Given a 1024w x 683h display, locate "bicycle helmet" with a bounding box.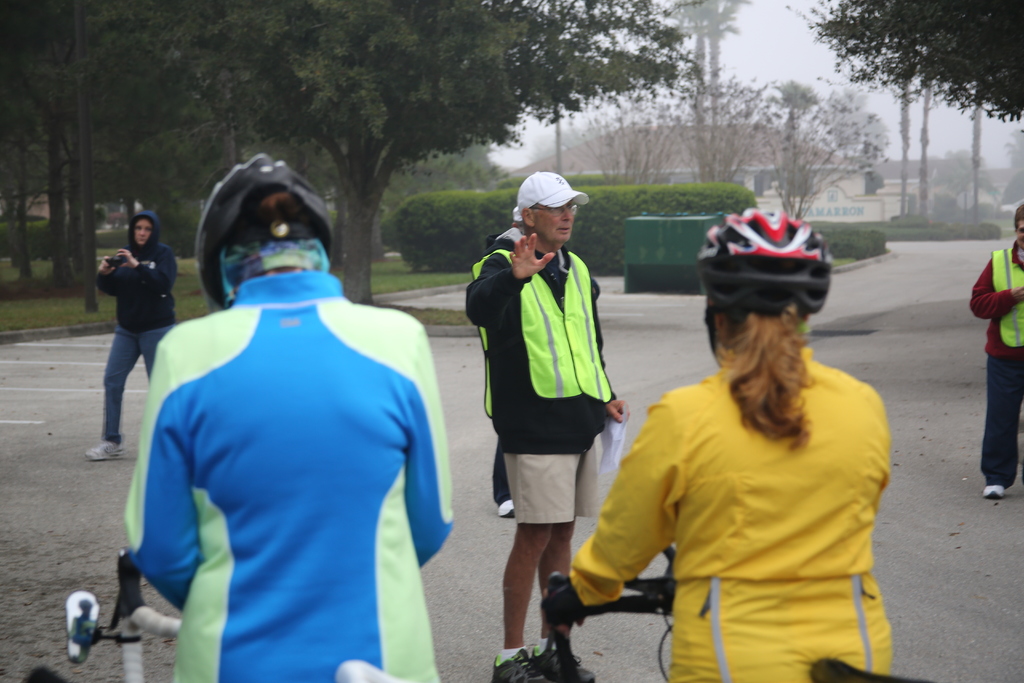
Located: crop(196, 154, 330, 309).
